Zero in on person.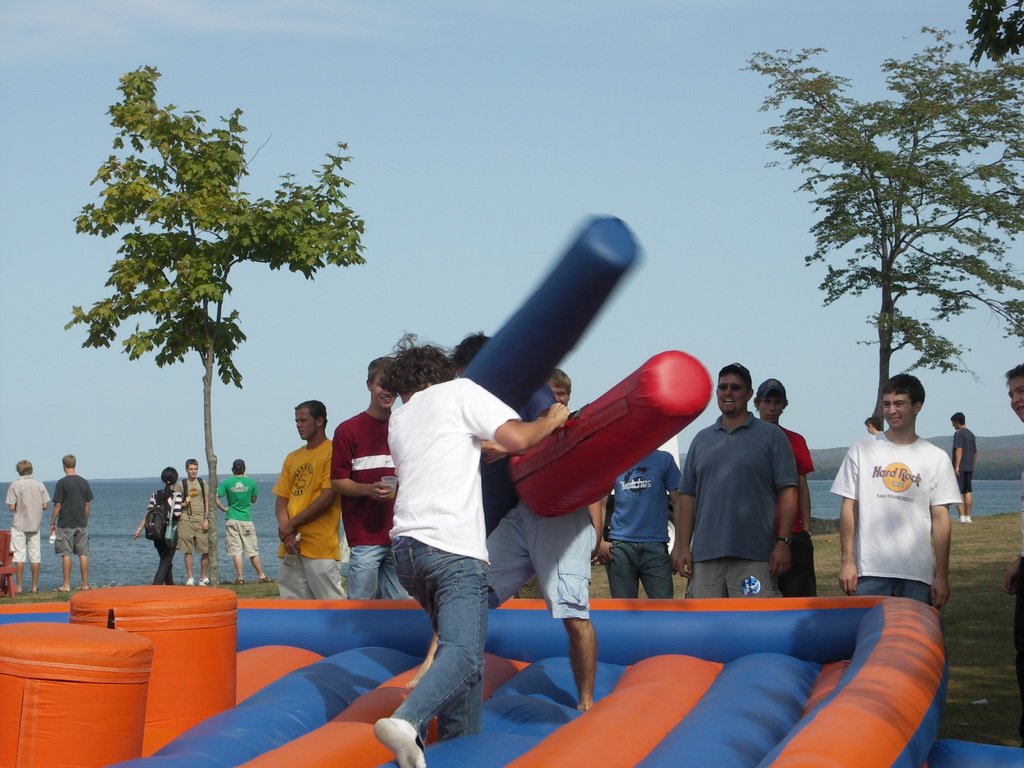
Zeroed in: l=49, t=456, r=90, b=595.
